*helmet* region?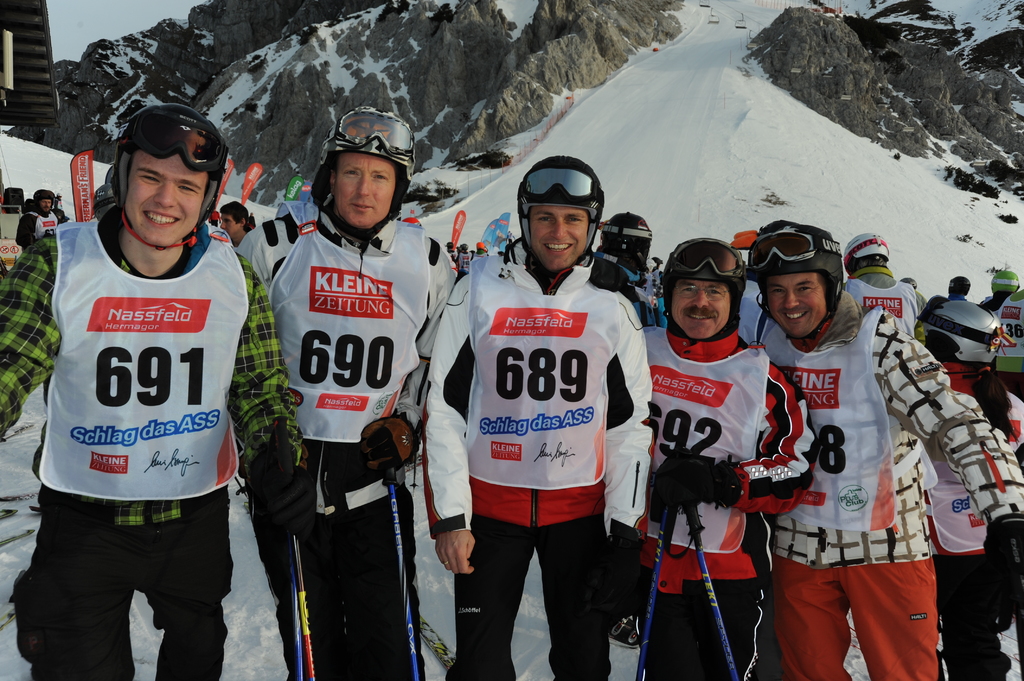
l=742, t=221, r=845, b=343
